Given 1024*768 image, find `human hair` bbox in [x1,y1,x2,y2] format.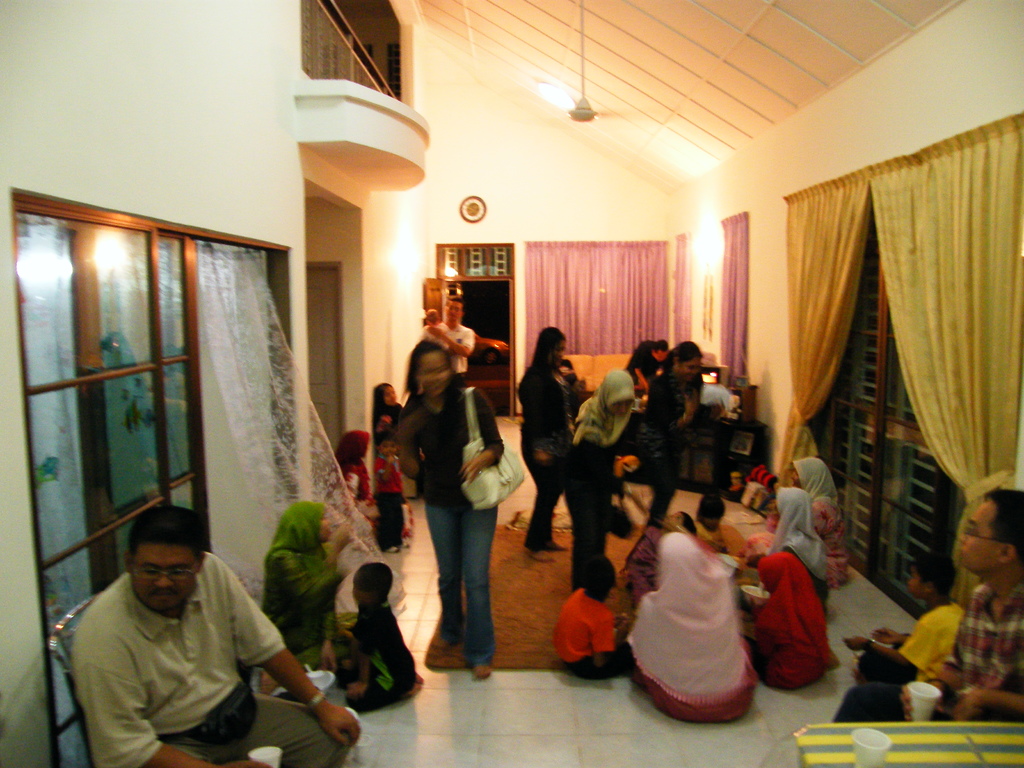
[981,490,1023,563].
